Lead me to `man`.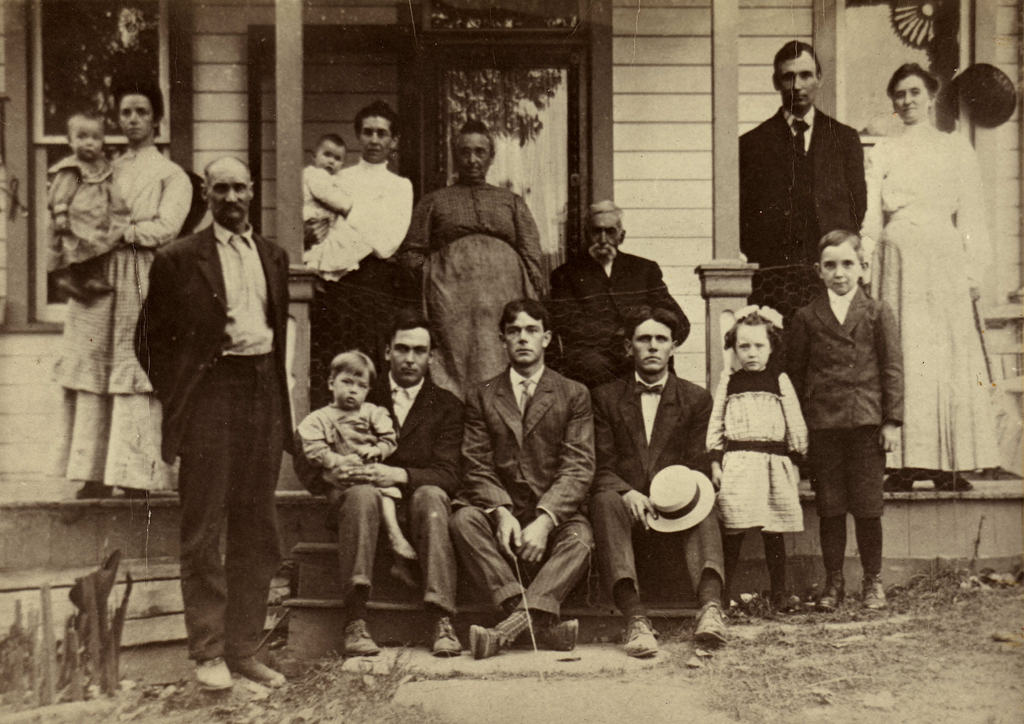
Lead to 549 194 696 385.
